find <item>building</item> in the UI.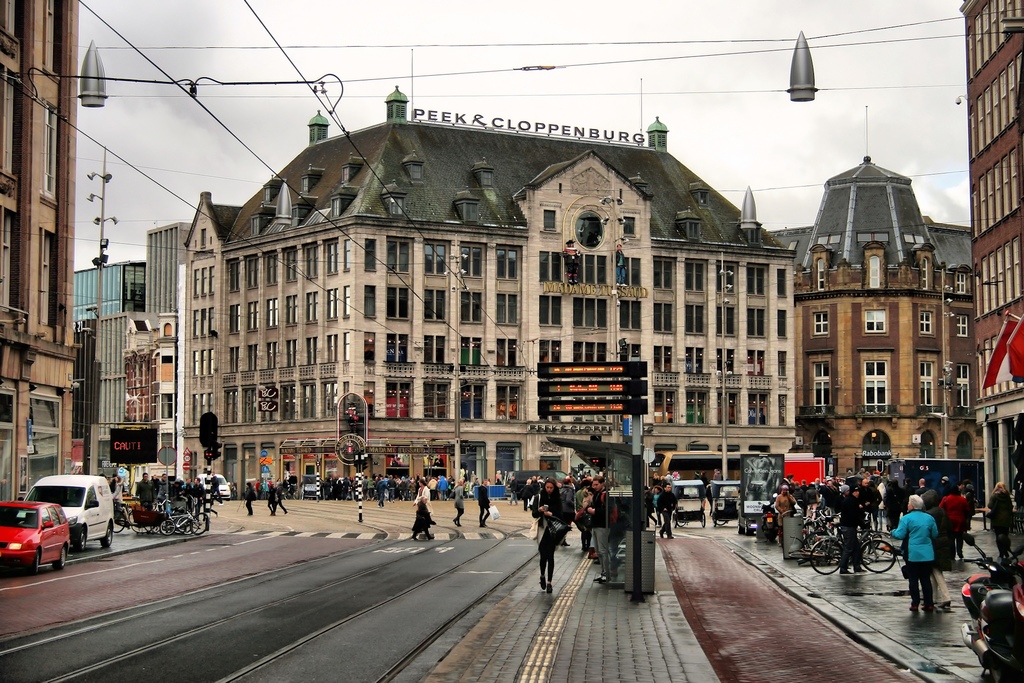
UI element at (x1=188, y1=85, x2=801, y2=498).
